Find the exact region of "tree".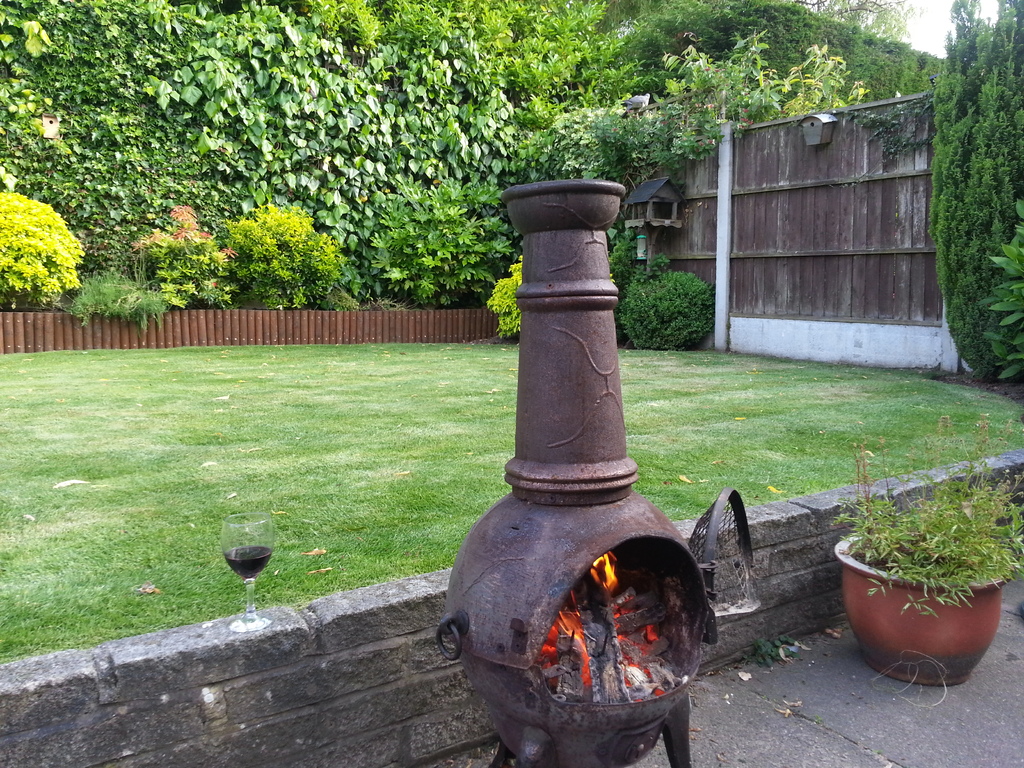
Exact region: x1=607, y1=0, x2=952, y2=116.
